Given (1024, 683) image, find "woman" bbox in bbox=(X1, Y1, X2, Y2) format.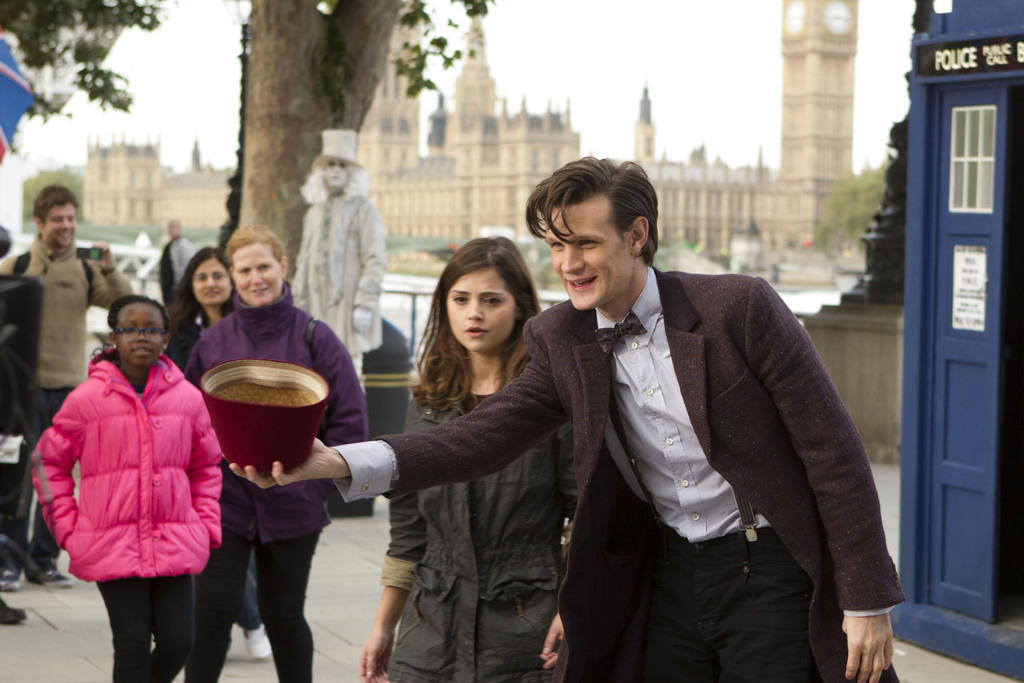
bbox=(188, 220, 366, 682).
